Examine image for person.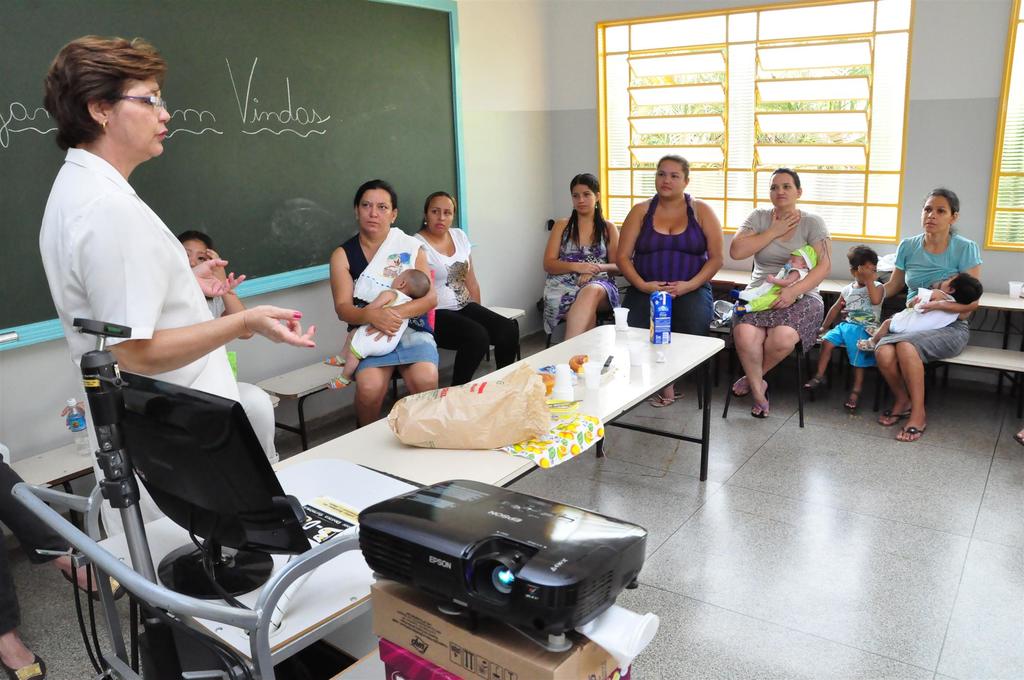
Examination result: <bbox>536, 174, 632, 350</bbox>.
